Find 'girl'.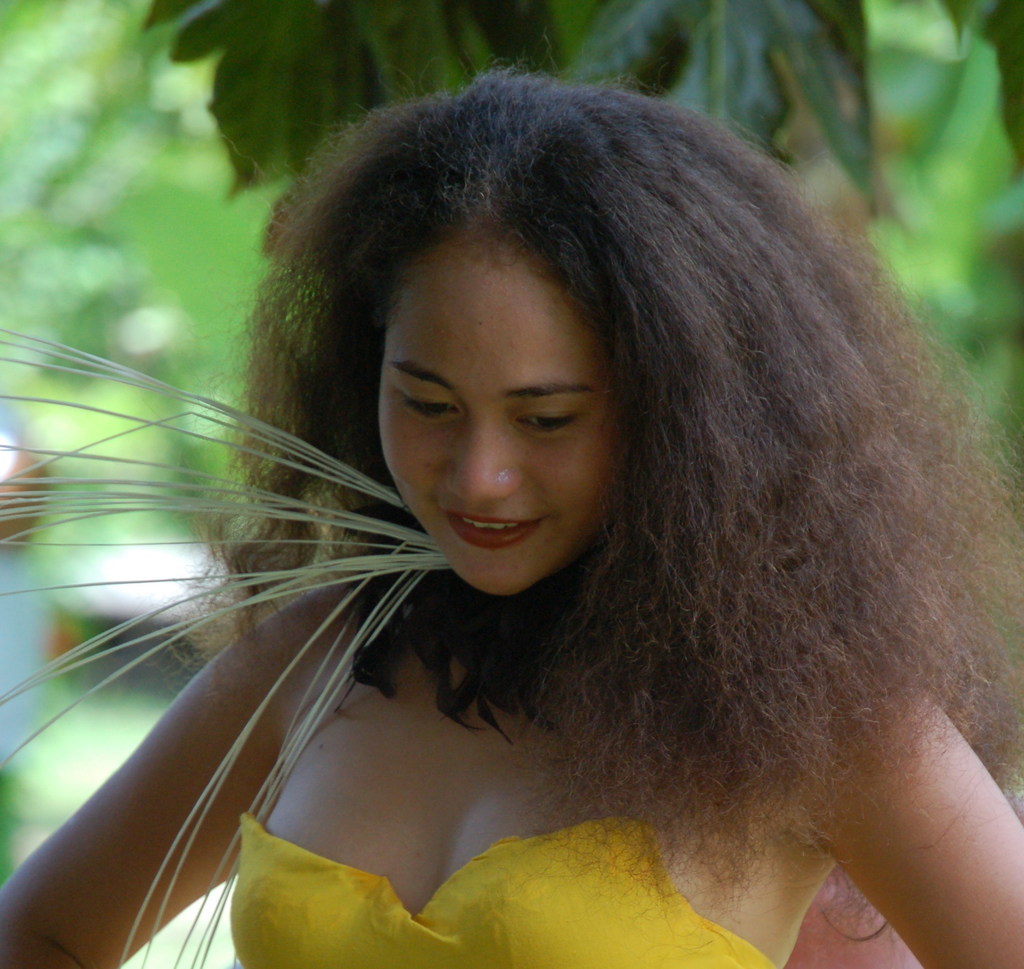
x1=0 y1=40 x2=1023 y2=968.
